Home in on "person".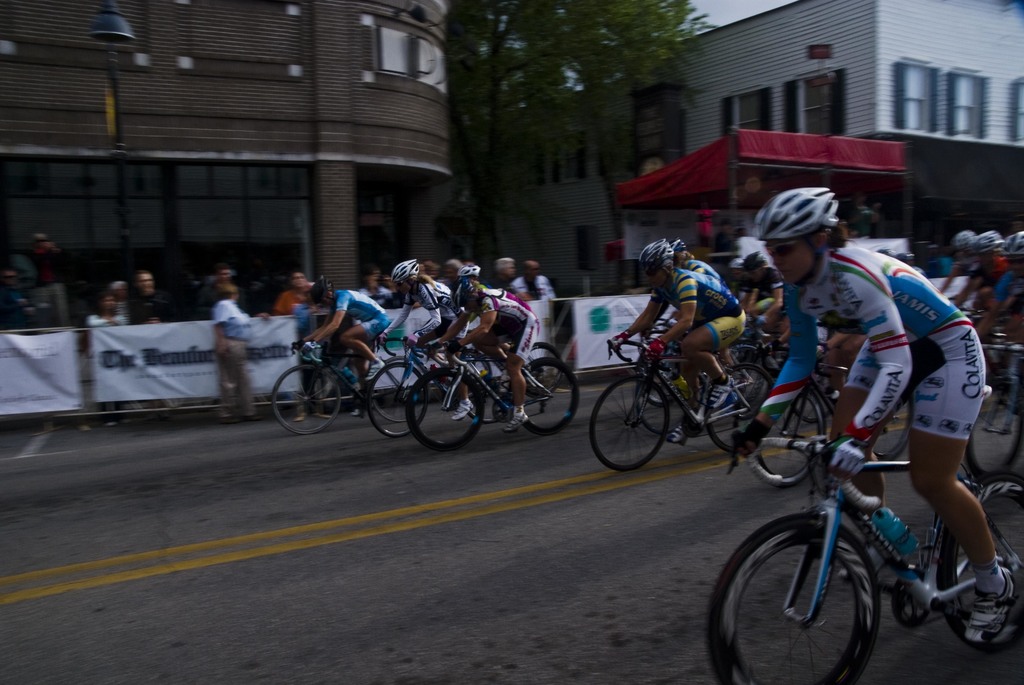
Homed in at (x1=292, y1=274, x2=391, y2=418).
